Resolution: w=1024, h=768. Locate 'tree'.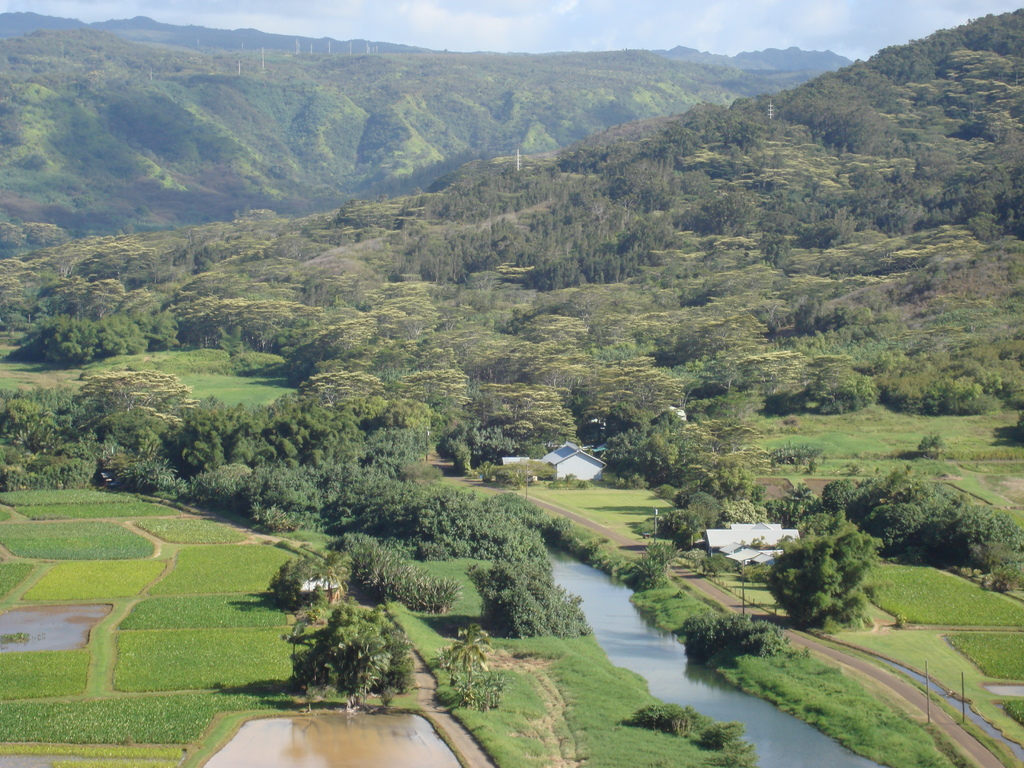
[349,537,463,614].
